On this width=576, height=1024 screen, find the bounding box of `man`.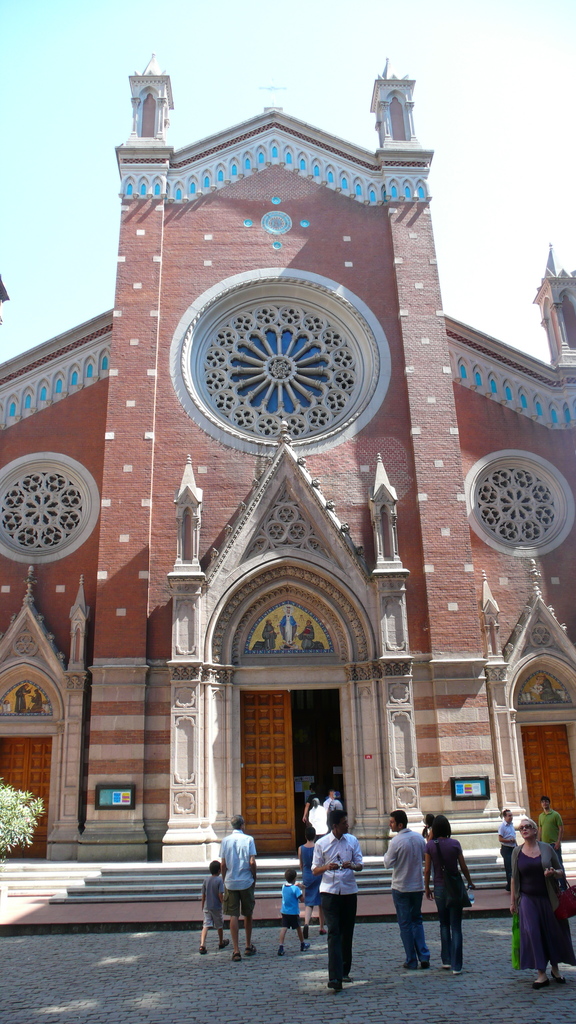
Bounding box: <region>298, 793, 338, 845</region>.
